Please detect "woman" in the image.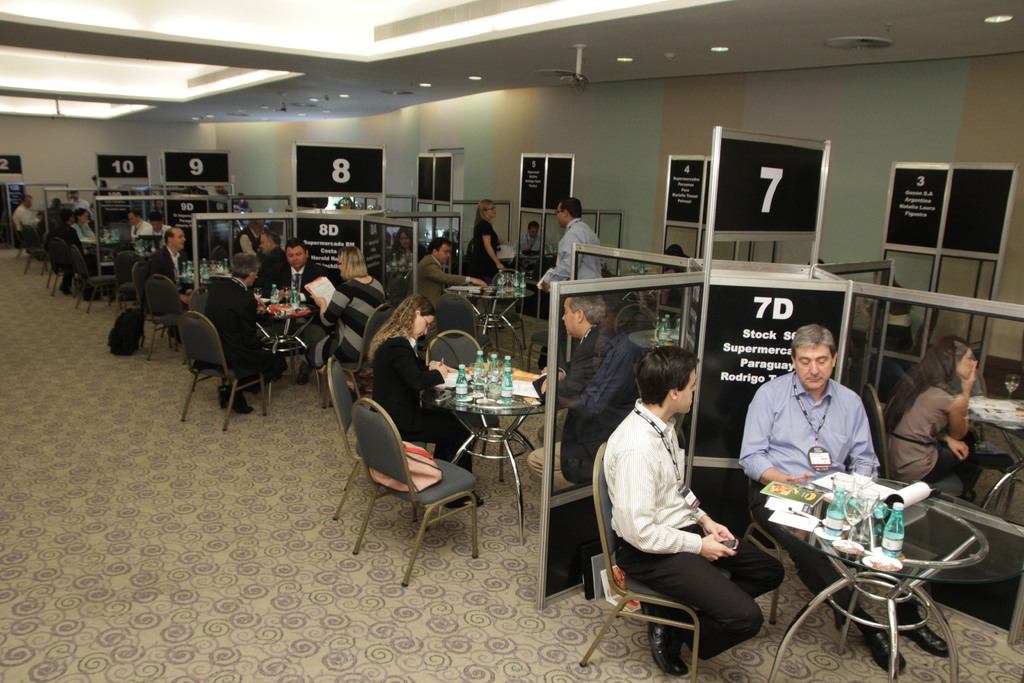
bbox(392, 226, 428, 262).
